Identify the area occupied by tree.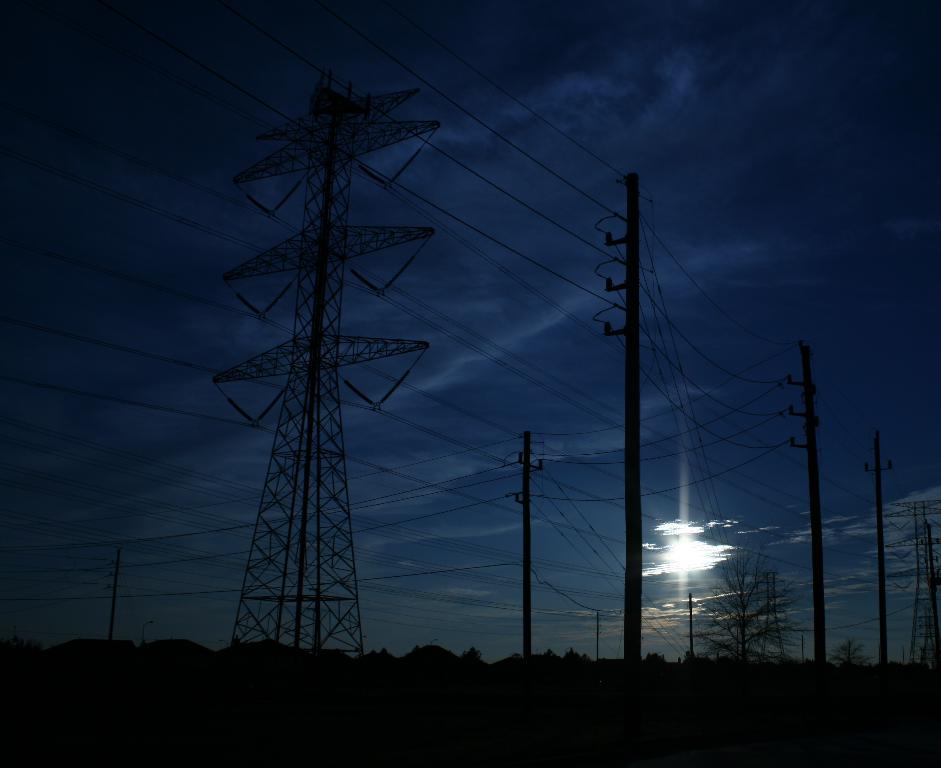
Area: {"x1": 689, "y1": 553, "x2": 806, "y2": 667}.
